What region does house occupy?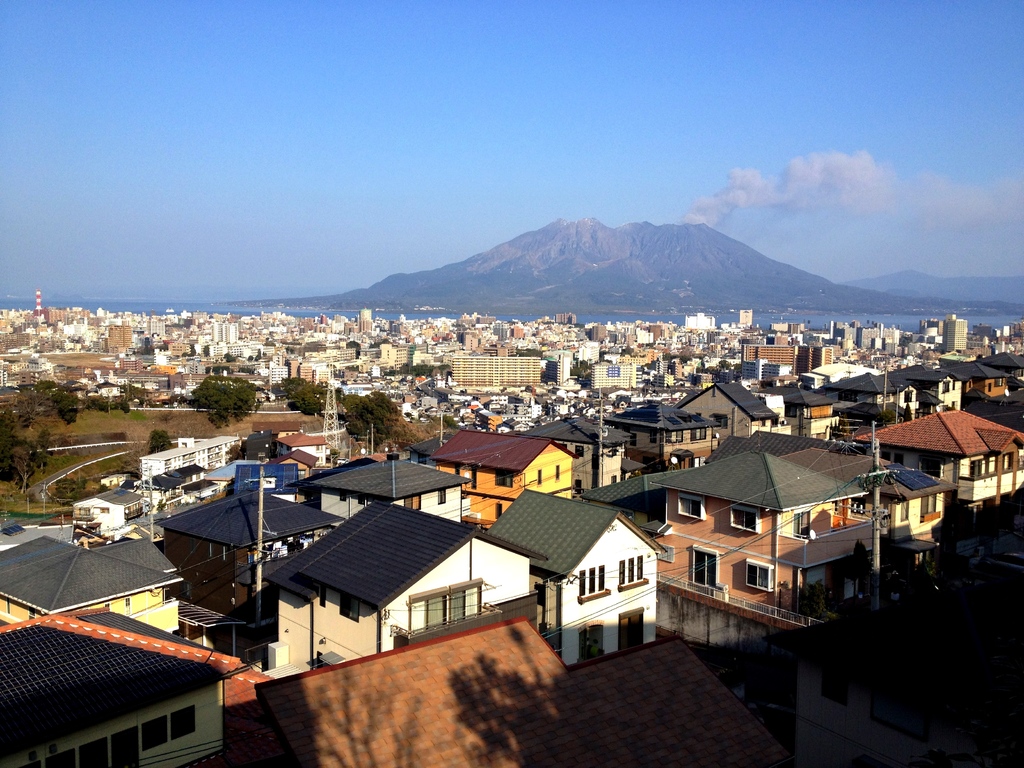
0:613:232:767.
